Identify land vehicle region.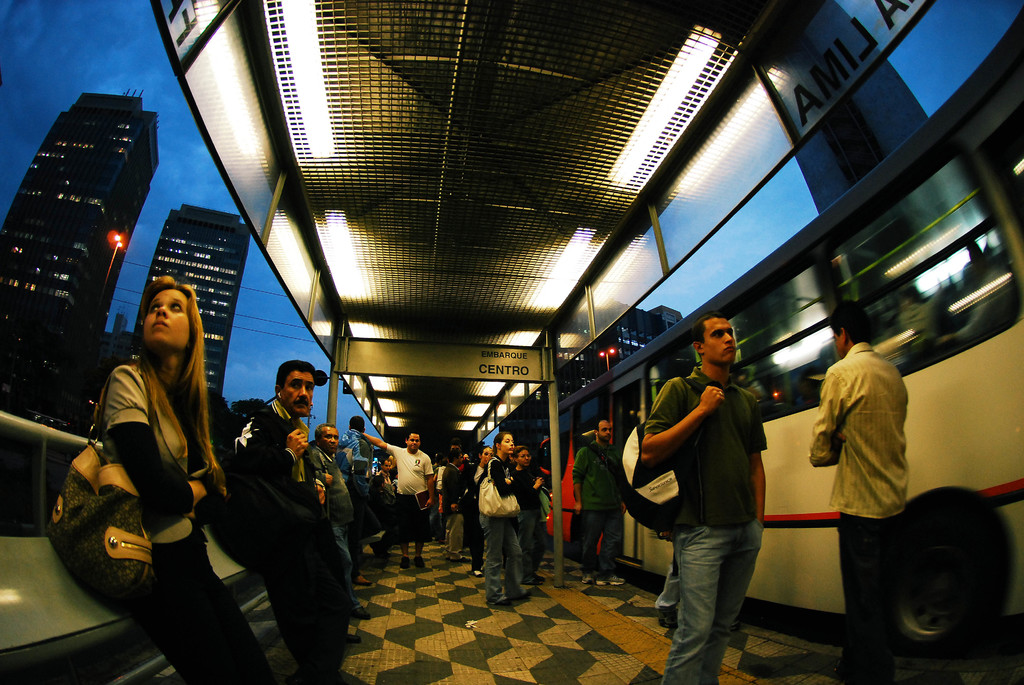
Region: 515,56,1023,661.
